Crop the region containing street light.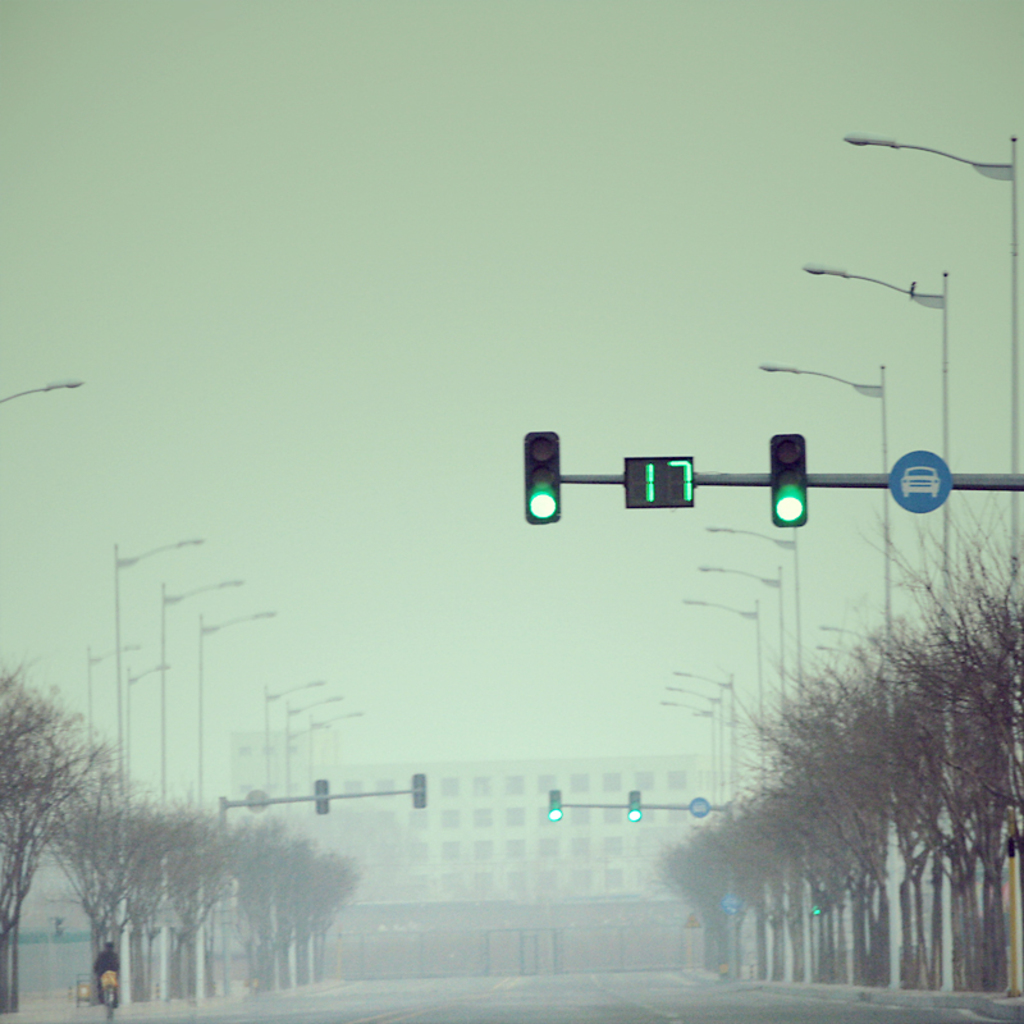
Crop region: {"left": 116, "top": 657, "right": 166, "bottom": 809}.
